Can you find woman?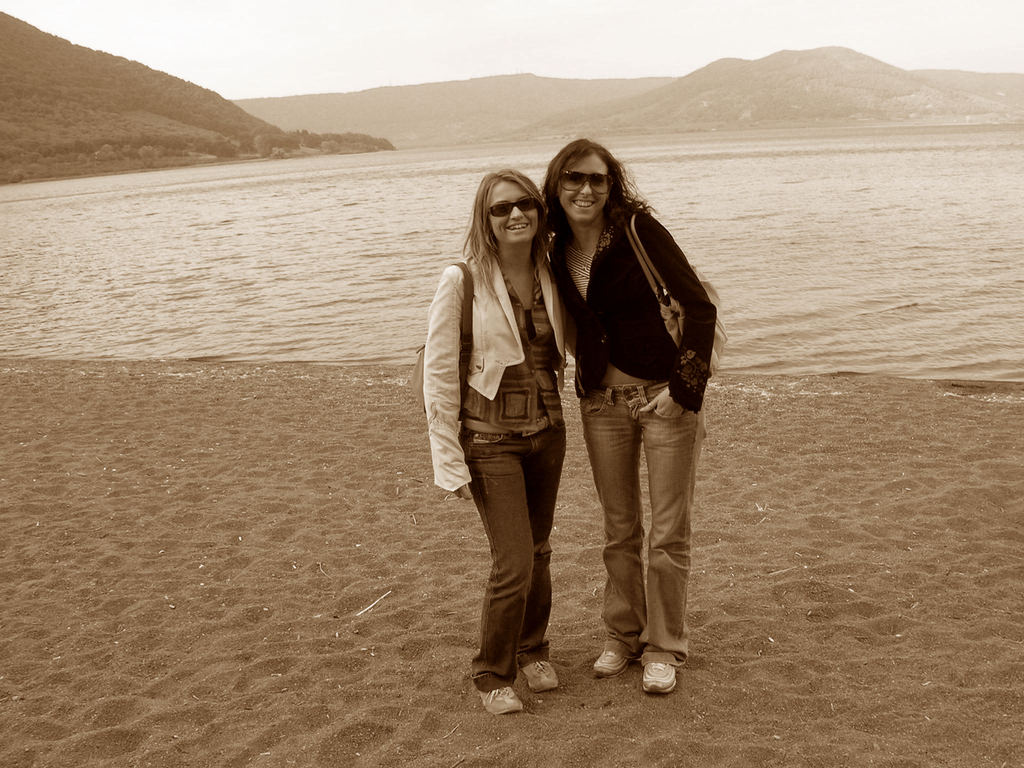
Yes, bounding box: [544, 122, 722, 697].
